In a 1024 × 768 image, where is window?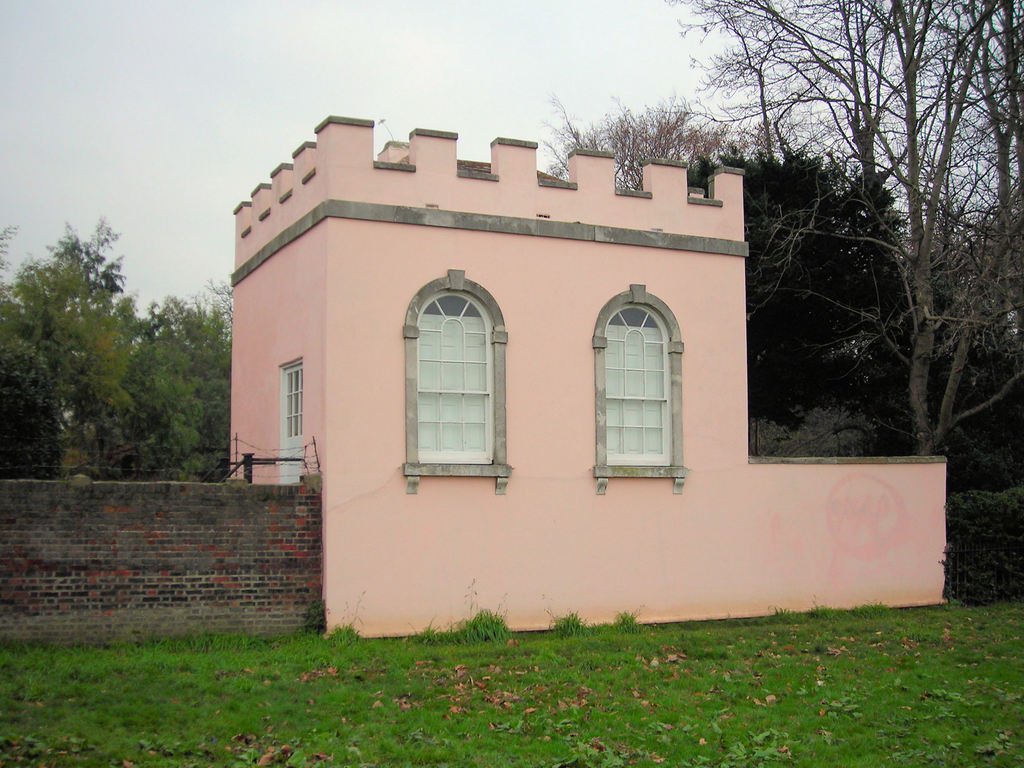
[left=586, top=284, right=689, bottom=482].
